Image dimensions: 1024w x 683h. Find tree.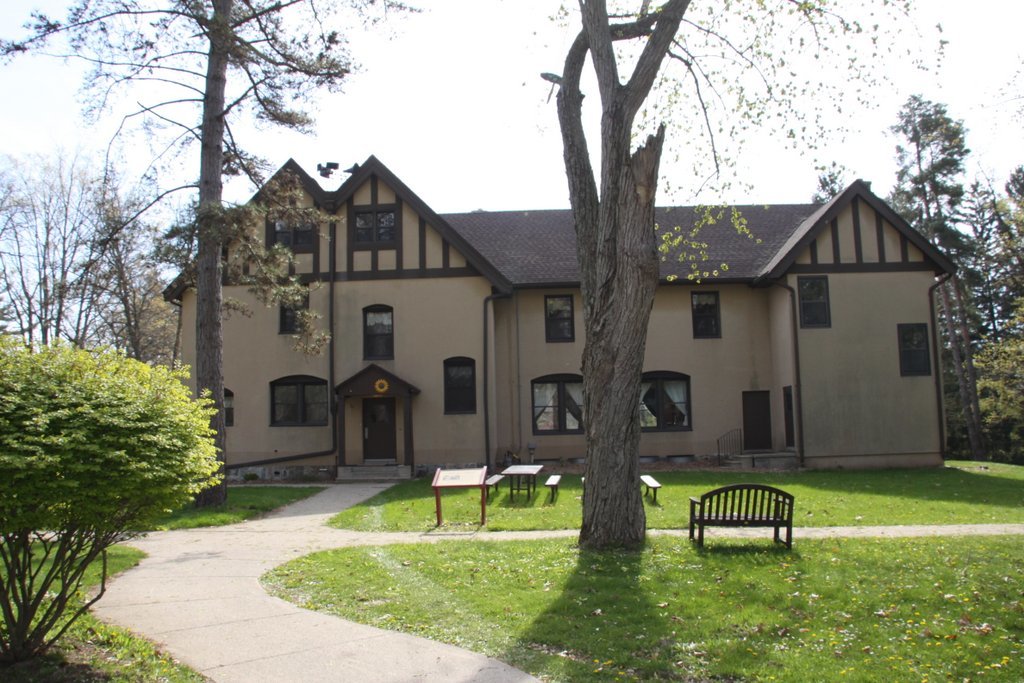
<bbox>531, 0, 959, 546</bbox>.
